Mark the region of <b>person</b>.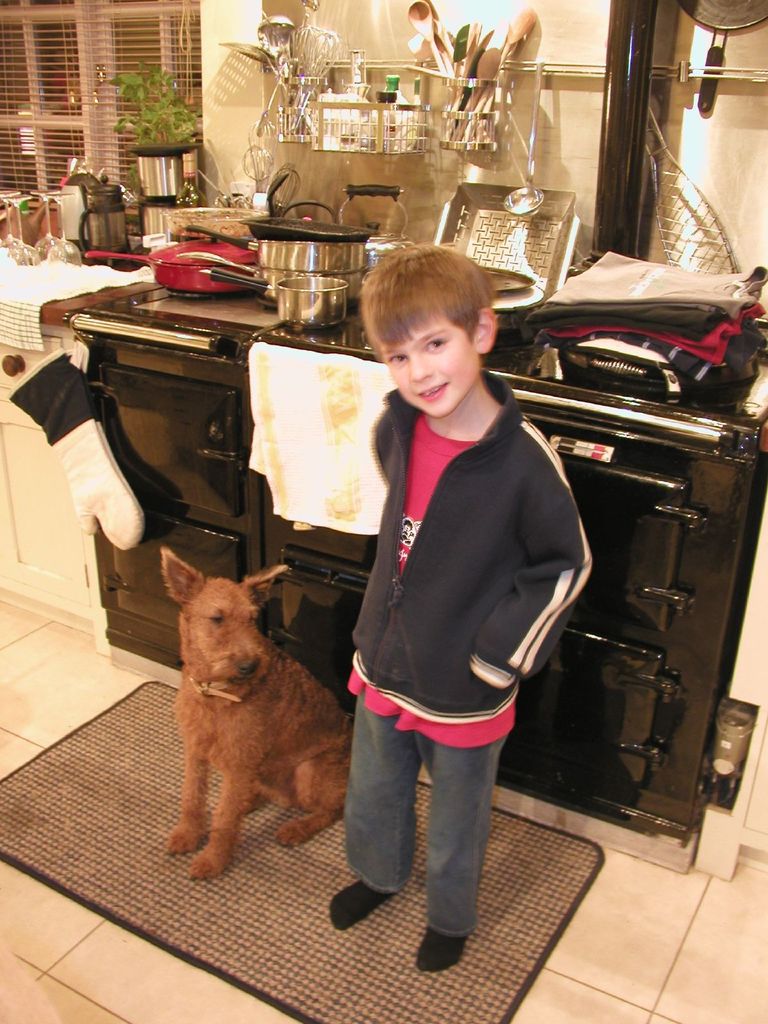
Region: (324,302,610,934).
